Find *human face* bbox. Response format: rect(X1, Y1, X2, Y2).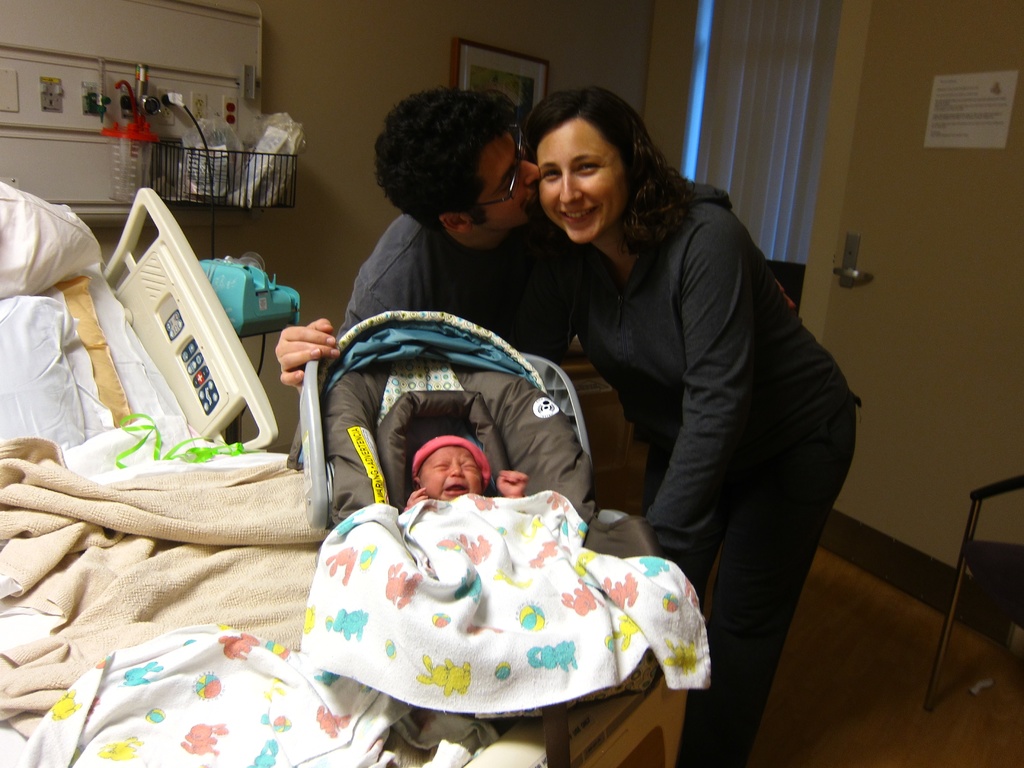
rect(548, 116, 632, 243).
